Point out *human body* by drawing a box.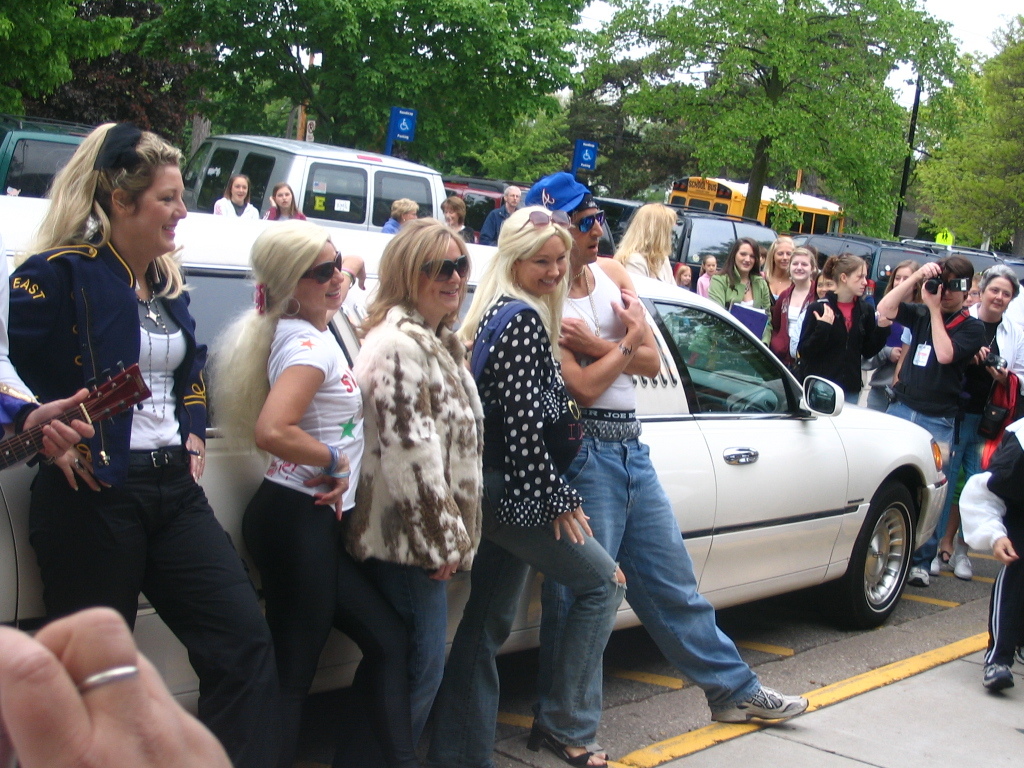
797:291:876:398.
